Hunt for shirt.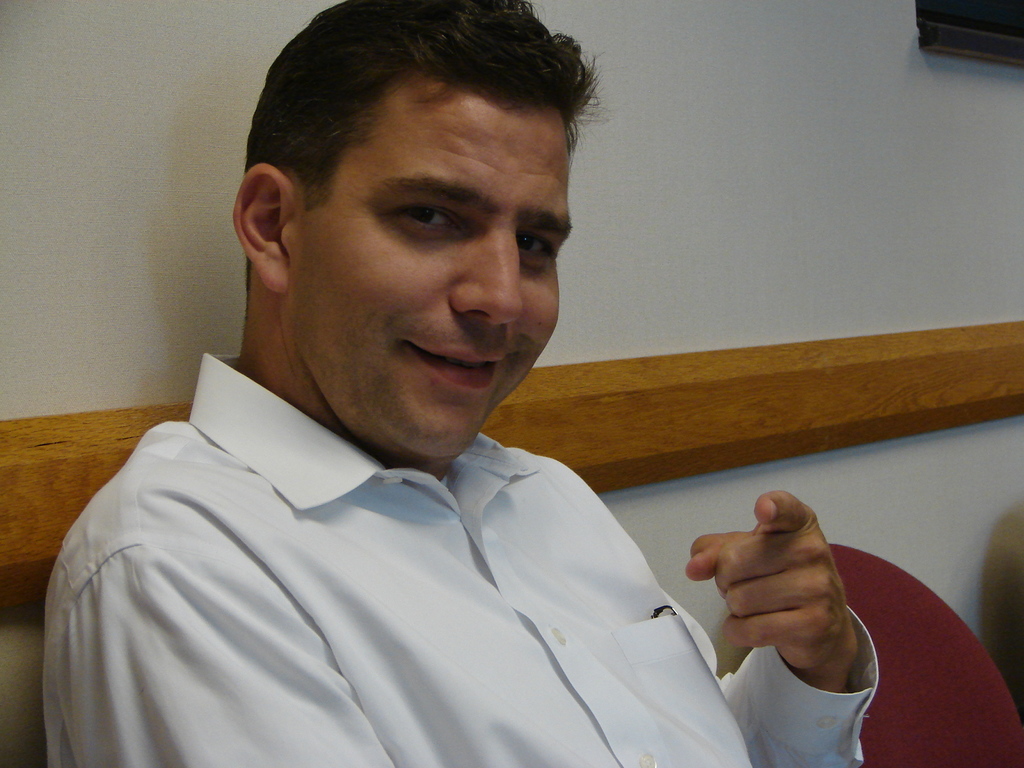
Hunted down at bbox=[47, 348, 884, 767].
